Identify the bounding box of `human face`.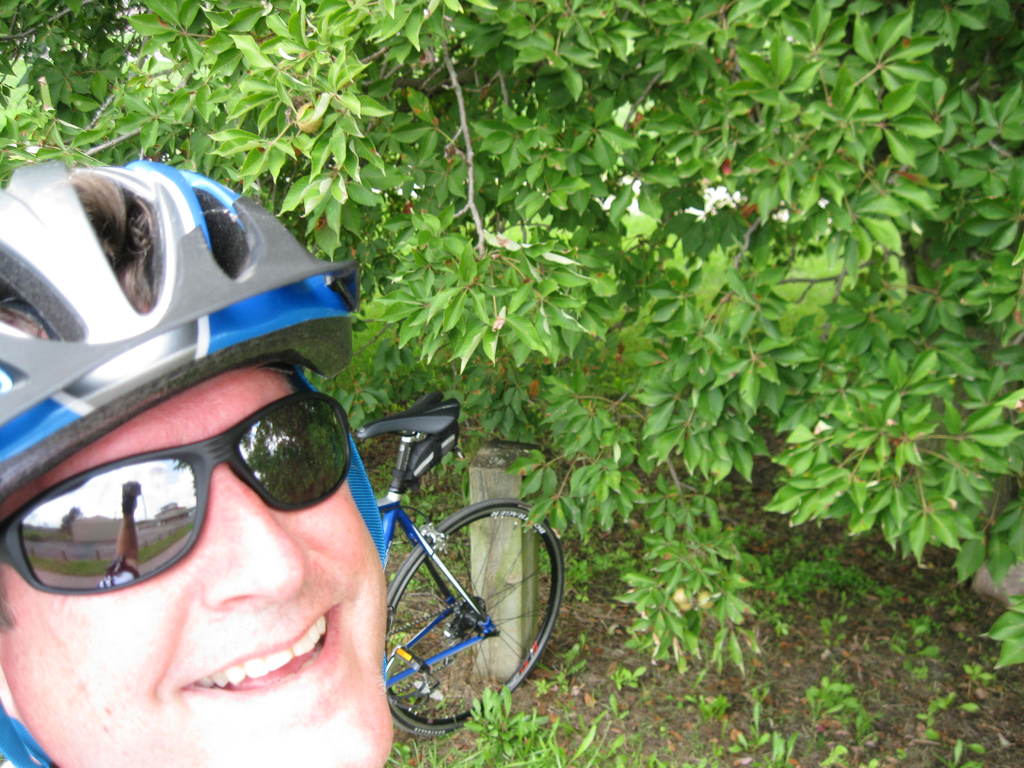
bbox=[0, 372, 392, 767].
